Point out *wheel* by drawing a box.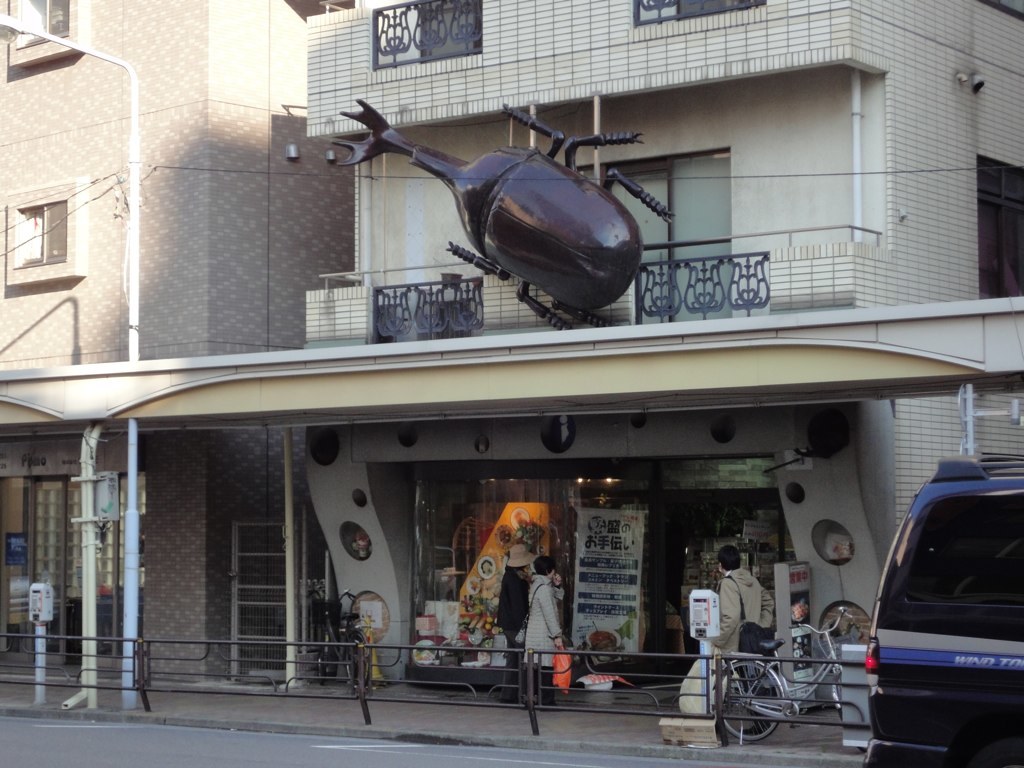
{"x1": 316, "y1": 630, "x2": 328, "y2": 684}.
